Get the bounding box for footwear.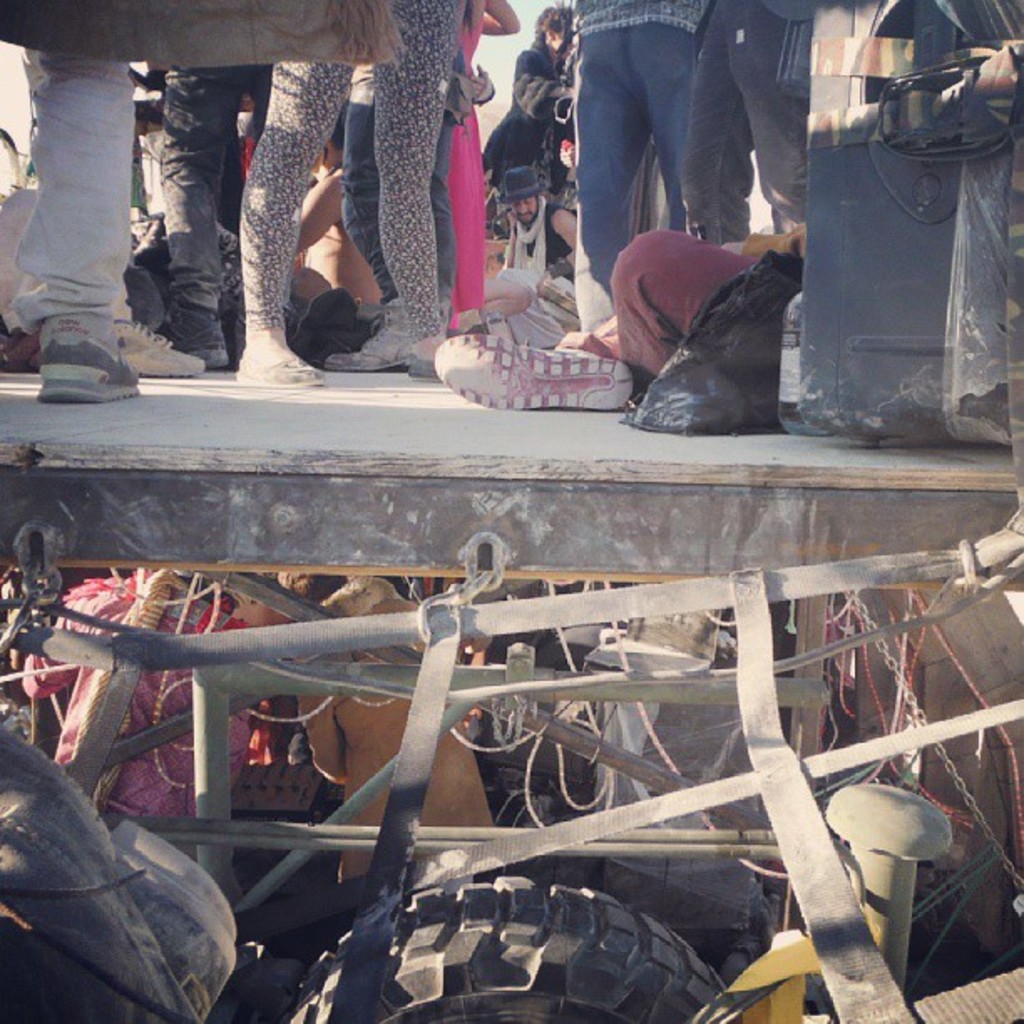
left=112, top=320, right=202, bottom=380.
